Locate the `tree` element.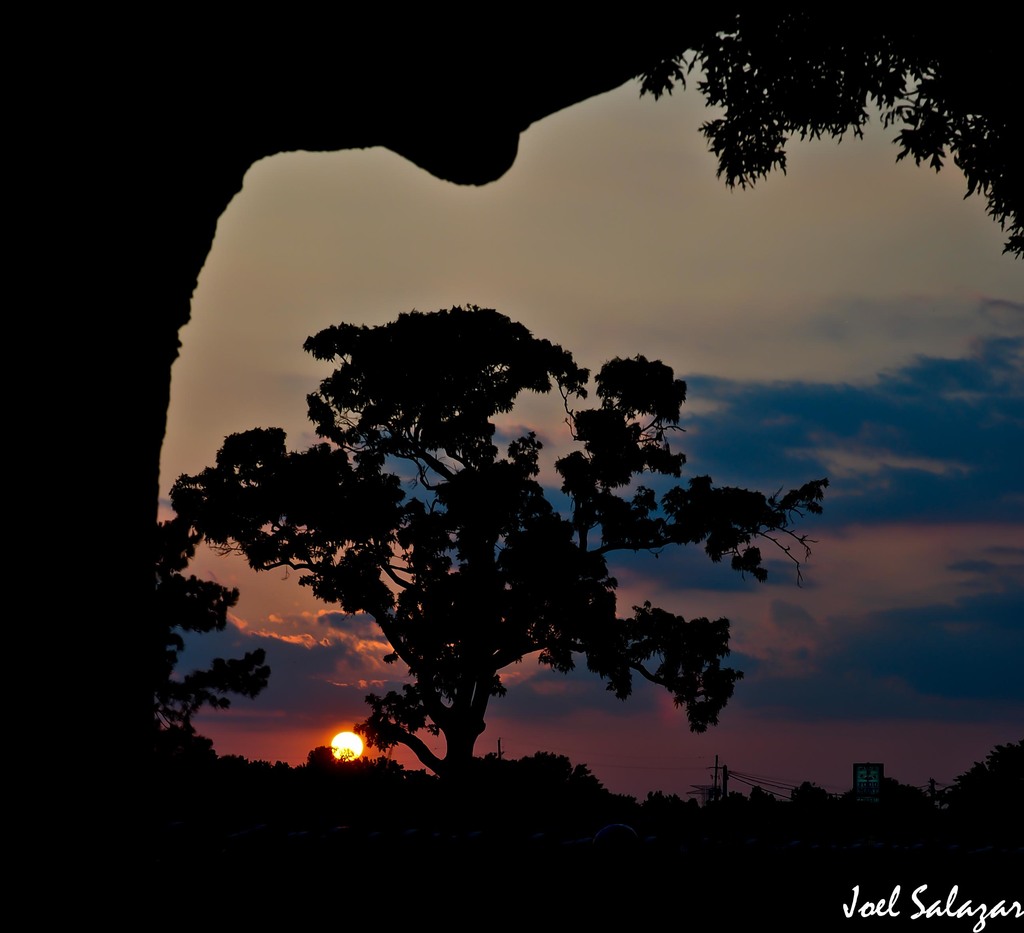
Element bbox: x1=163, y1=292, x2=840, y2=809.
